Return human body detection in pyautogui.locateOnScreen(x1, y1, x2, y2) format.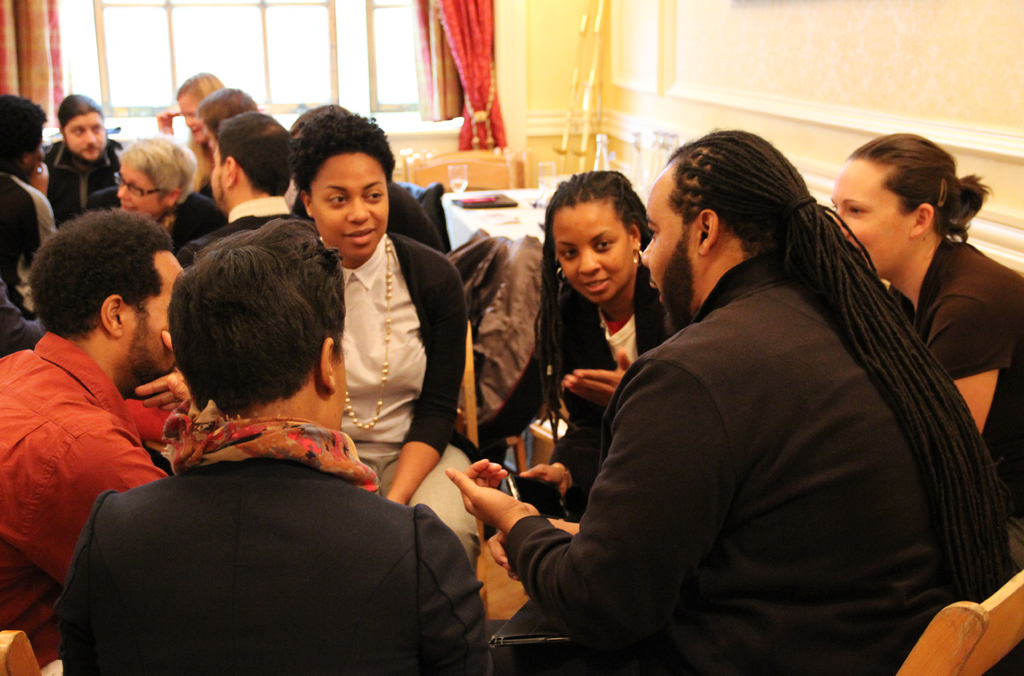
pyautogui.locateOnScreen(479, 172, 673, 524).
